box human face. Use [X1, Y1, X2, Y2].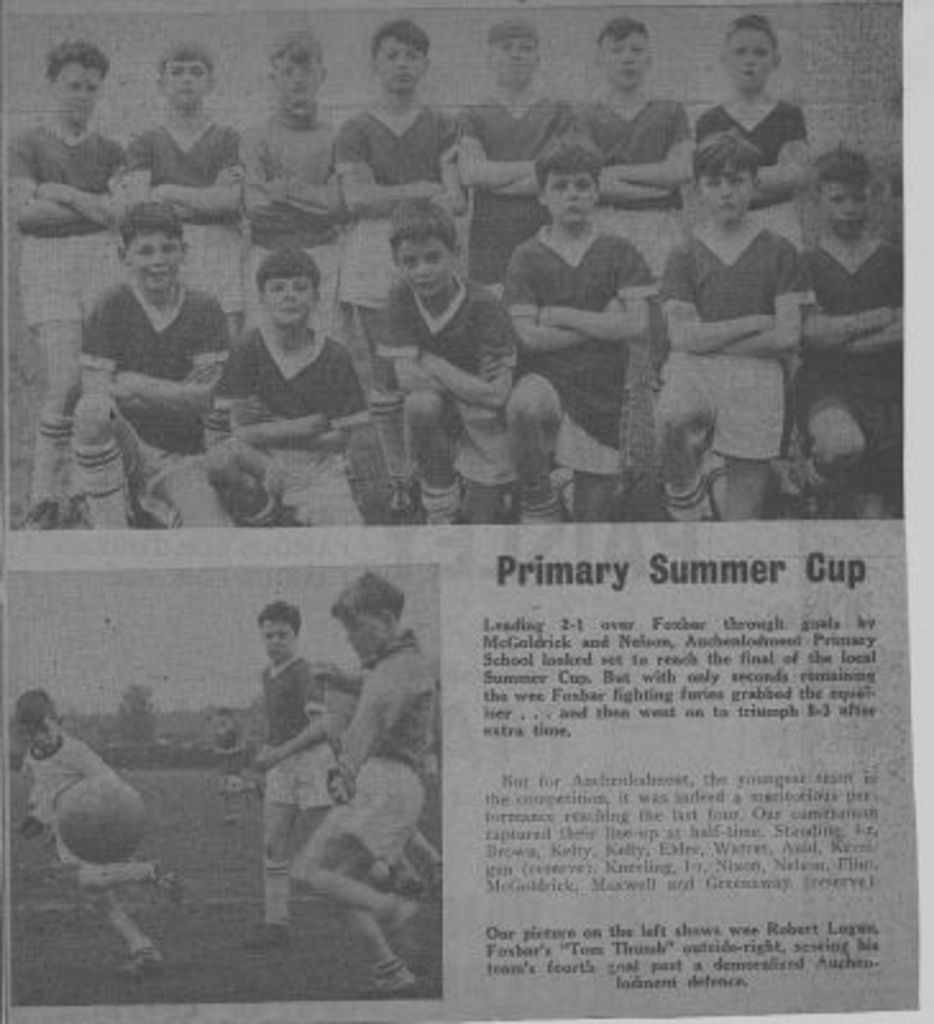
[545, 174, 601, 225].
